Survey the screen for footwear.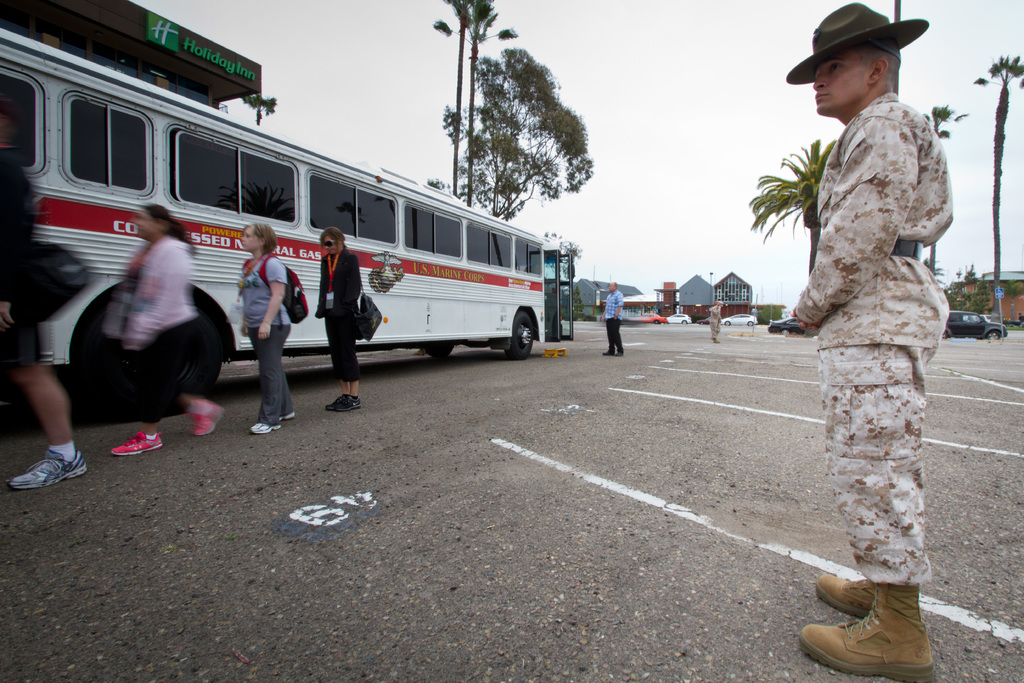
Survey found: BBox(252, 420, 280, 435).
